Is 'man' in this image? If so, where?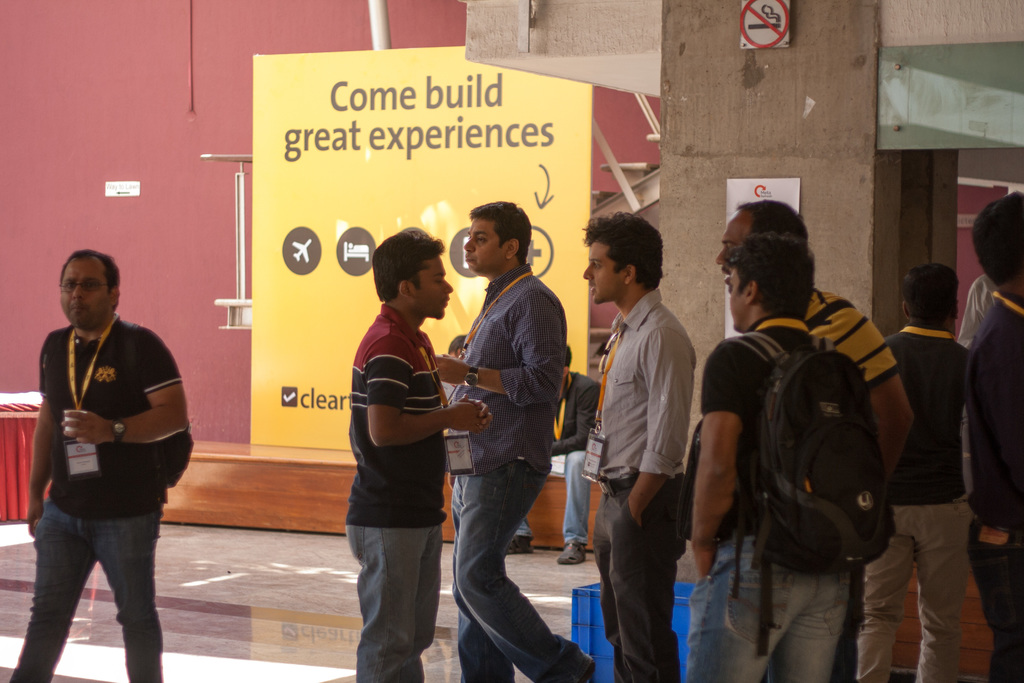
Yes, at crop(451, 334, 470, 360).
